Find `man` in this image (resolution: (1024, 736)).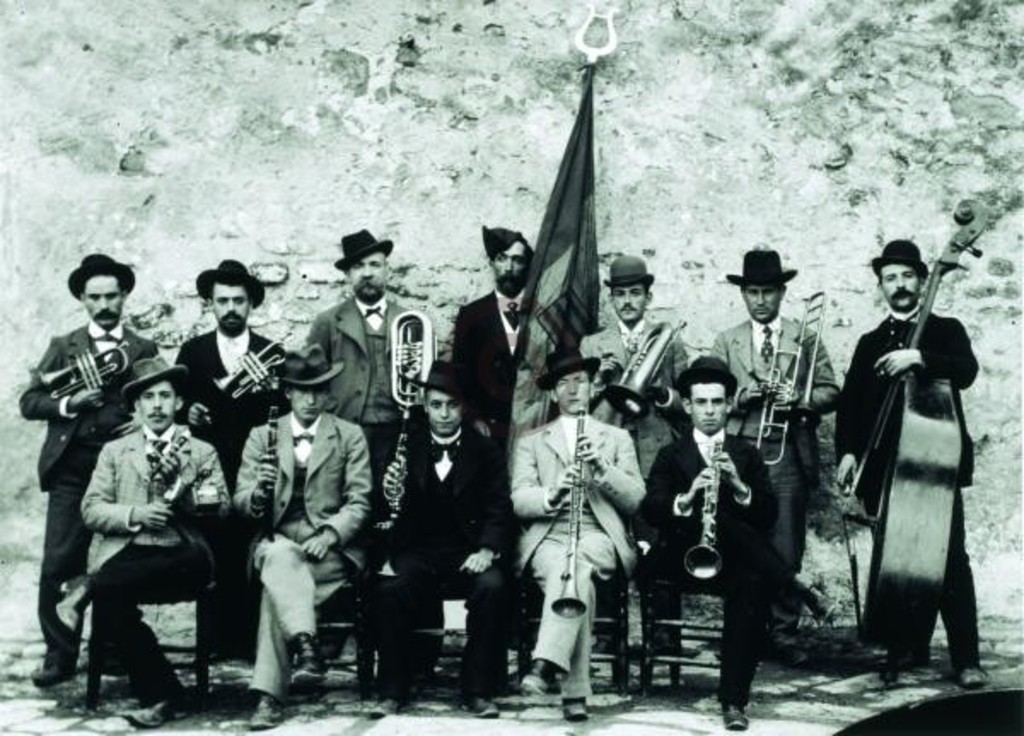
[x1=229, y1=343, x2=379, y2=733].
